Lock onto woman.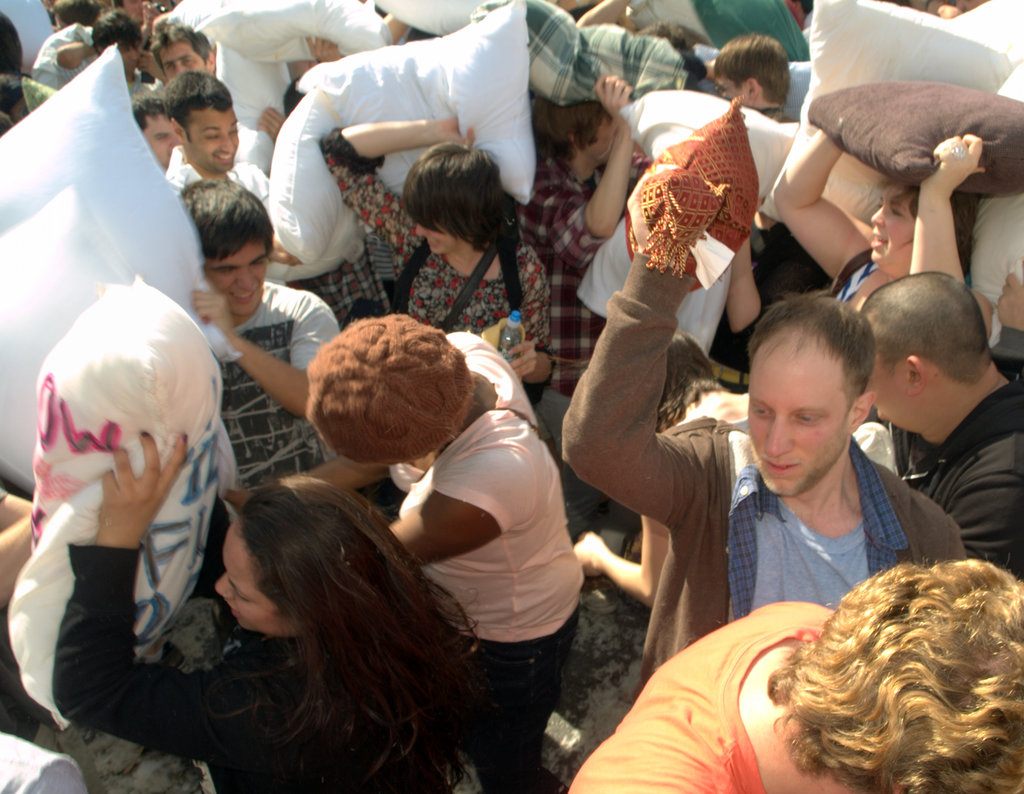
Locked: x1=316, y1=112, x2=553, y2=403.
